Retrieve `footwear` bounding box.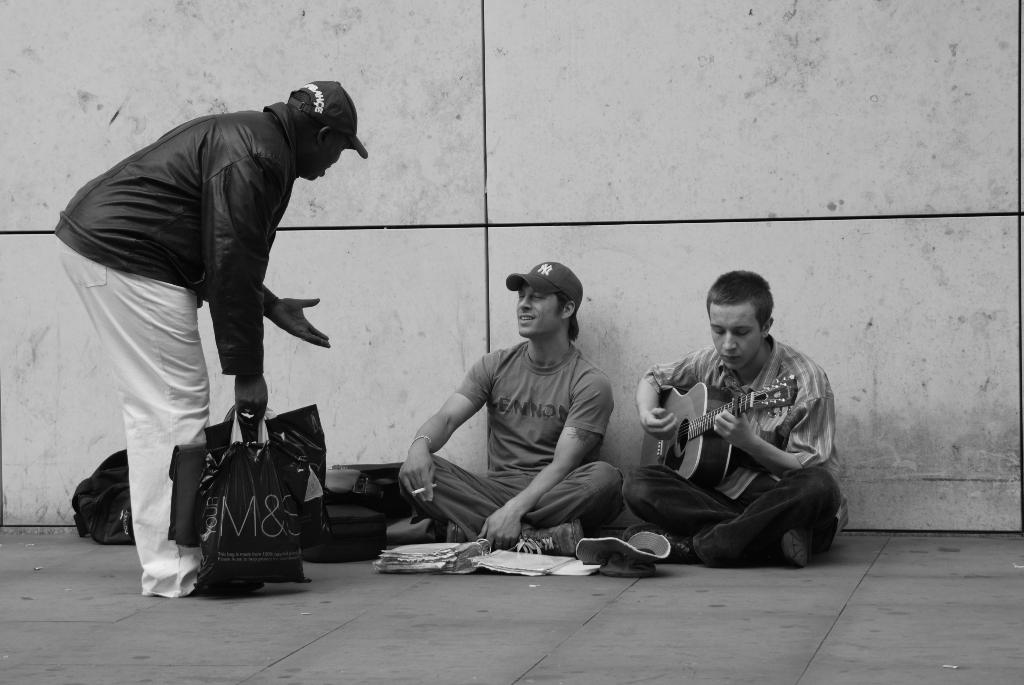
Bounding box: region(191, 586, 265, 597).
